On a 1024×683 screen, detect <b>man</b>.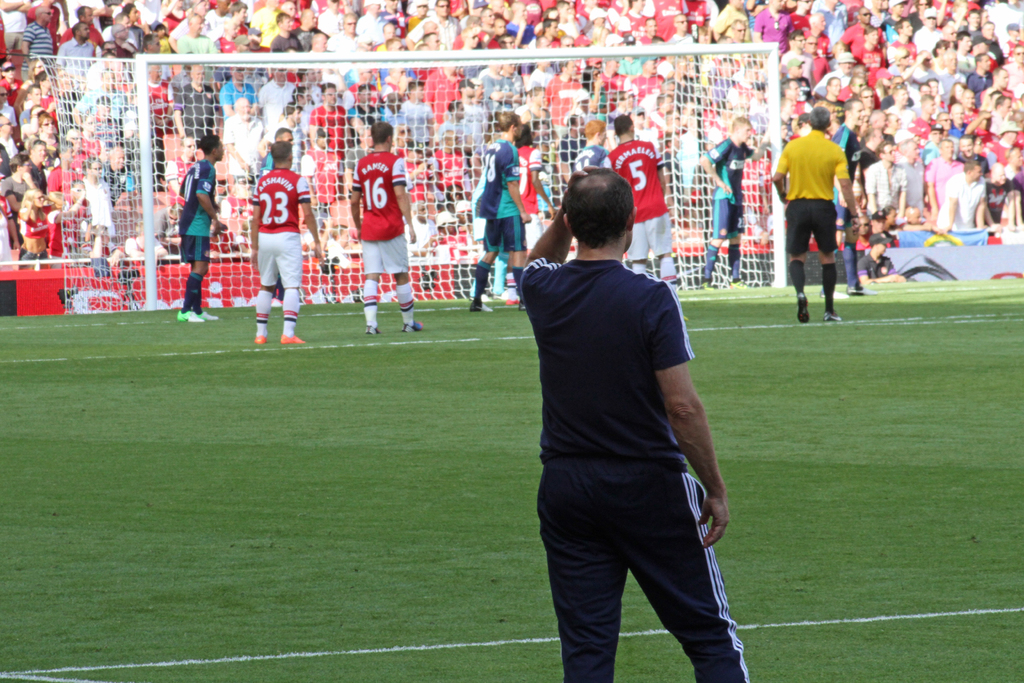
x1=692, y1=117, x2=776, y2=288.
